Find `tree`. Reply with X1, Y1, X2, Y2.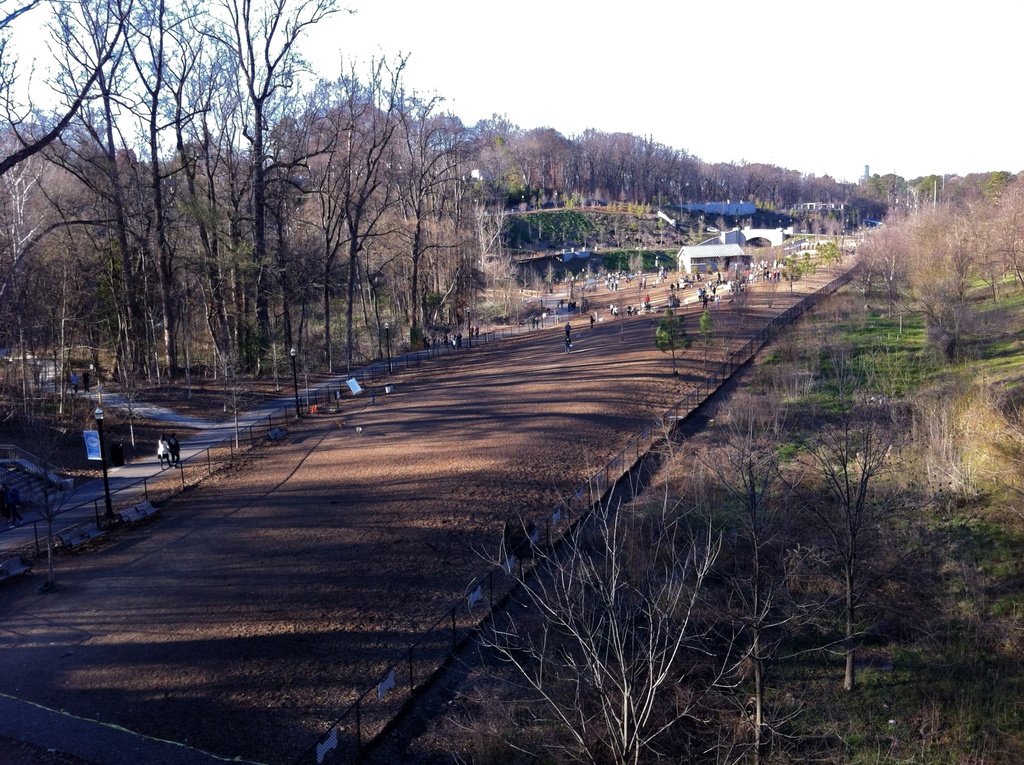
0, 0, 1017, 757.
